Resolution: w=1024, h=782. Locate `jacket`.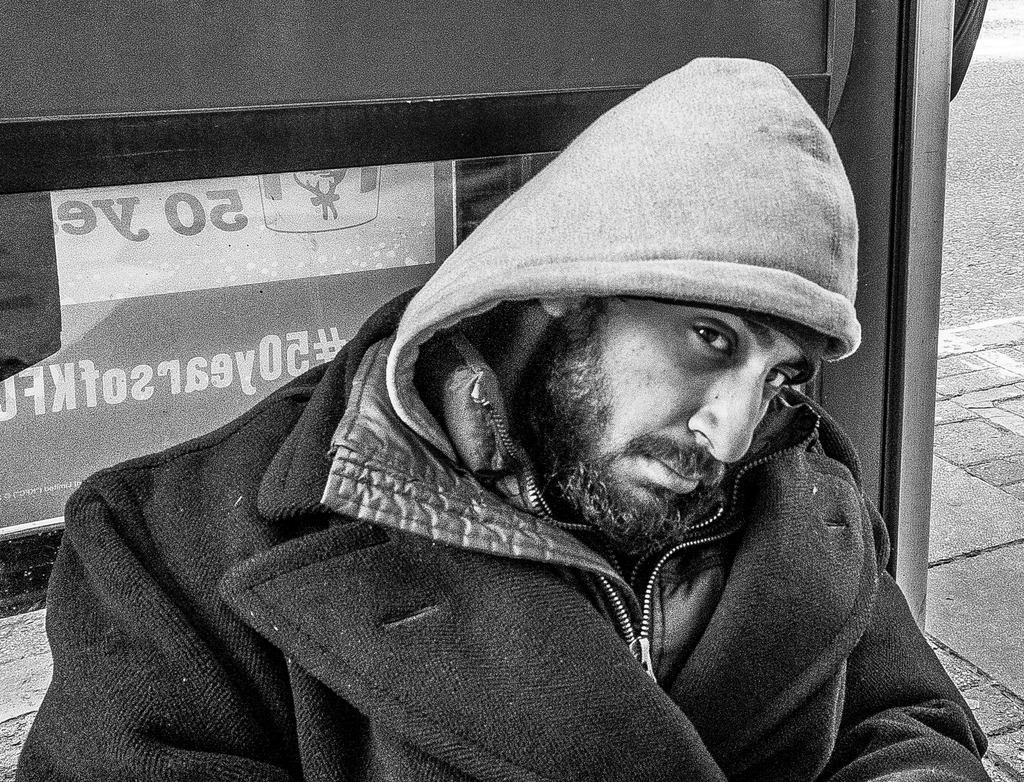
(65, 435, 943, 767).
